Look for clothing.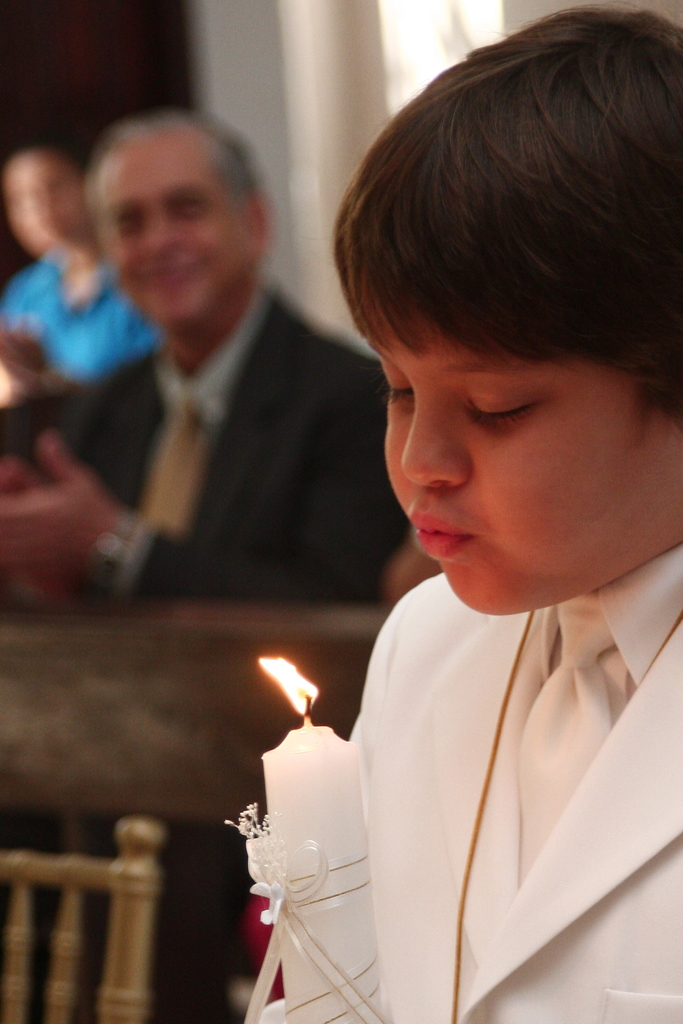
Found: [348, 569, 682, 1023].
